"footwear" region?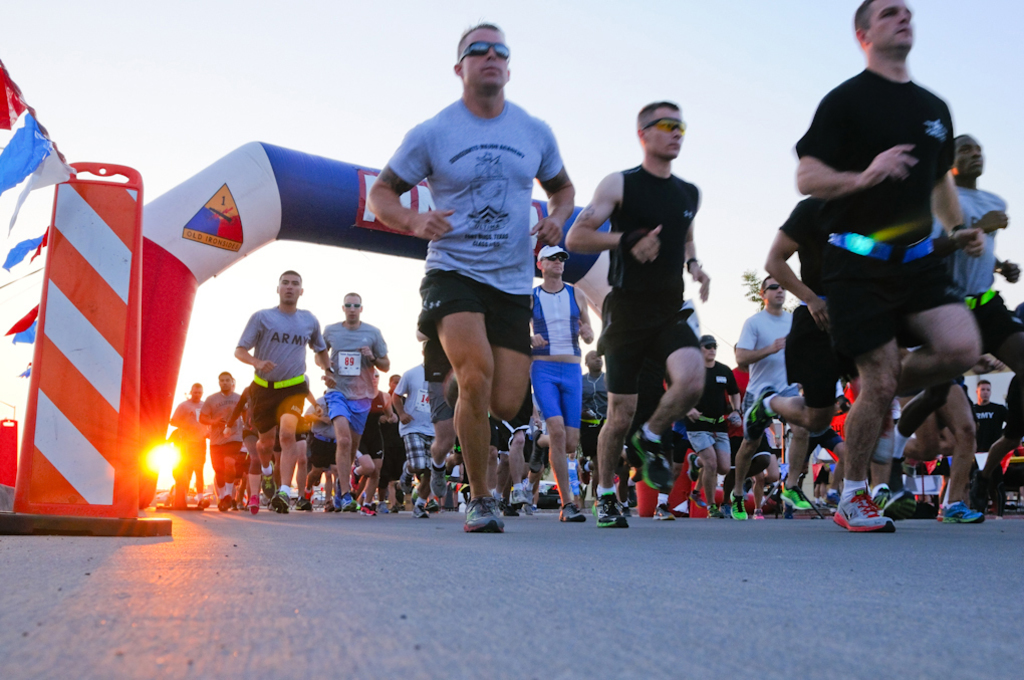
341/494/357/512
